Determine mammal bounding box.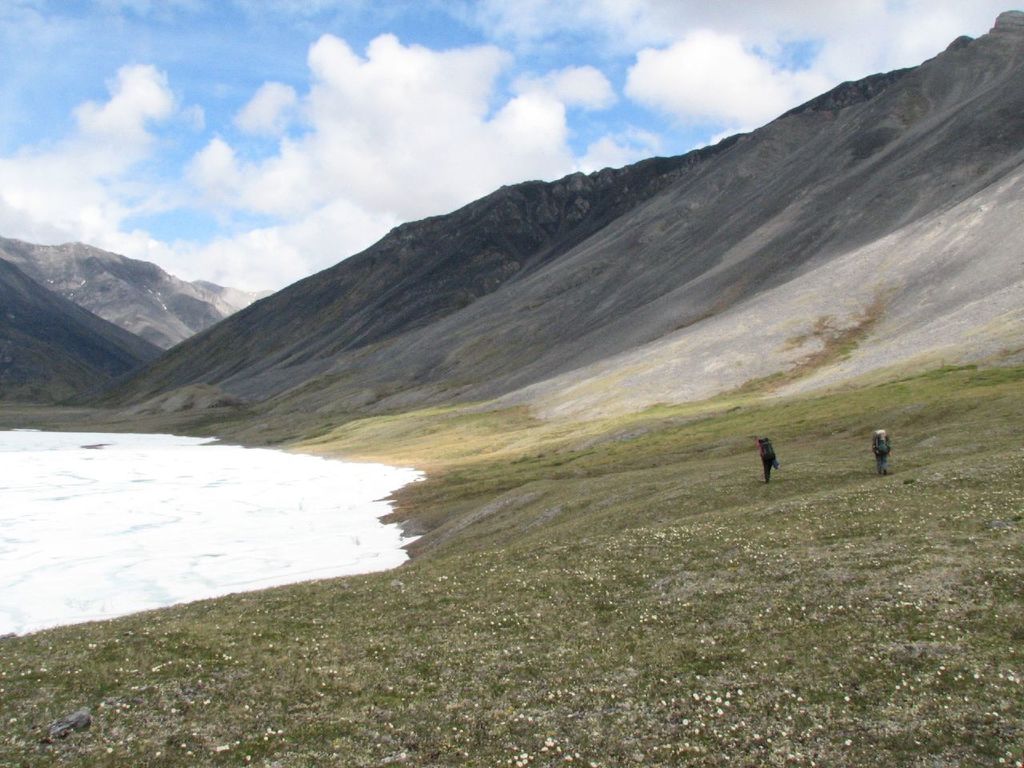
Determined: left=871, top=426, right=894, bottom=474.
